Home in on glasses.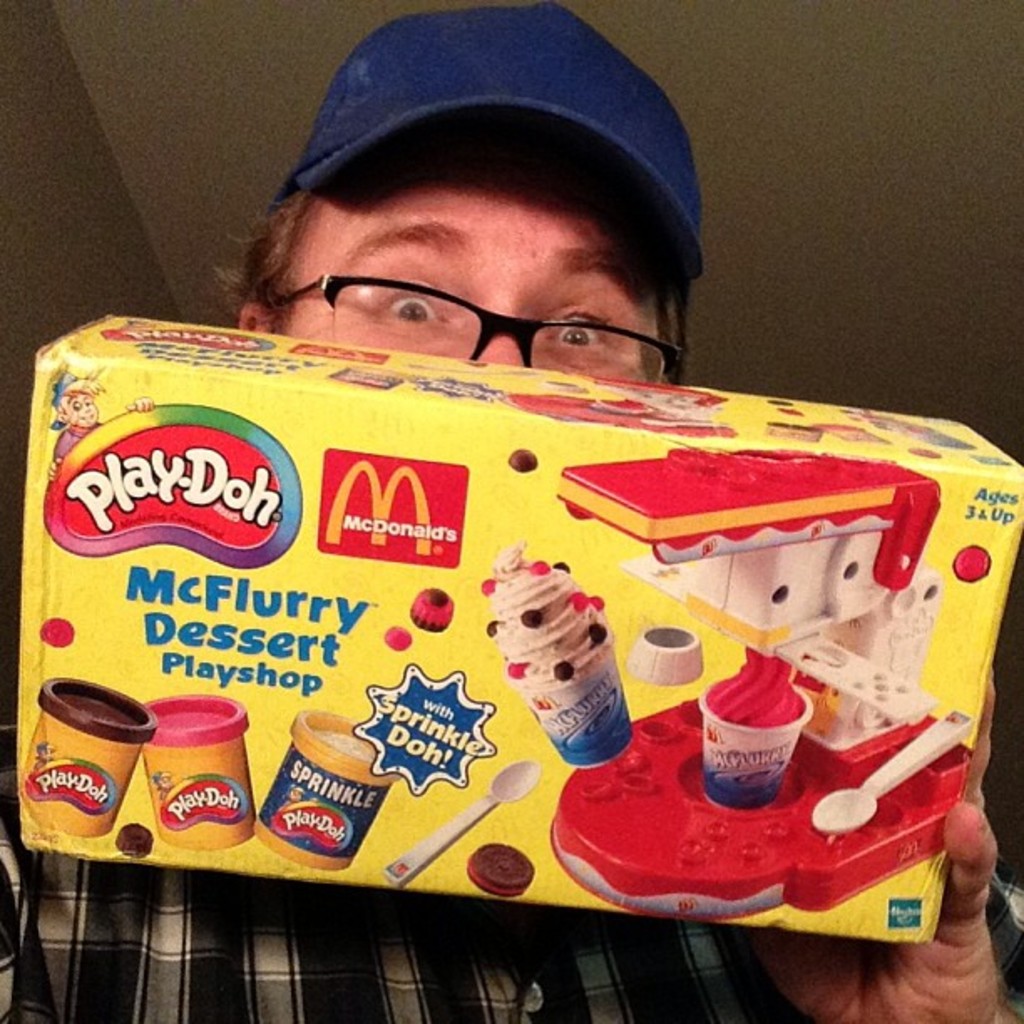
Homed in at <region>264, 264, 688, 390</region>.
